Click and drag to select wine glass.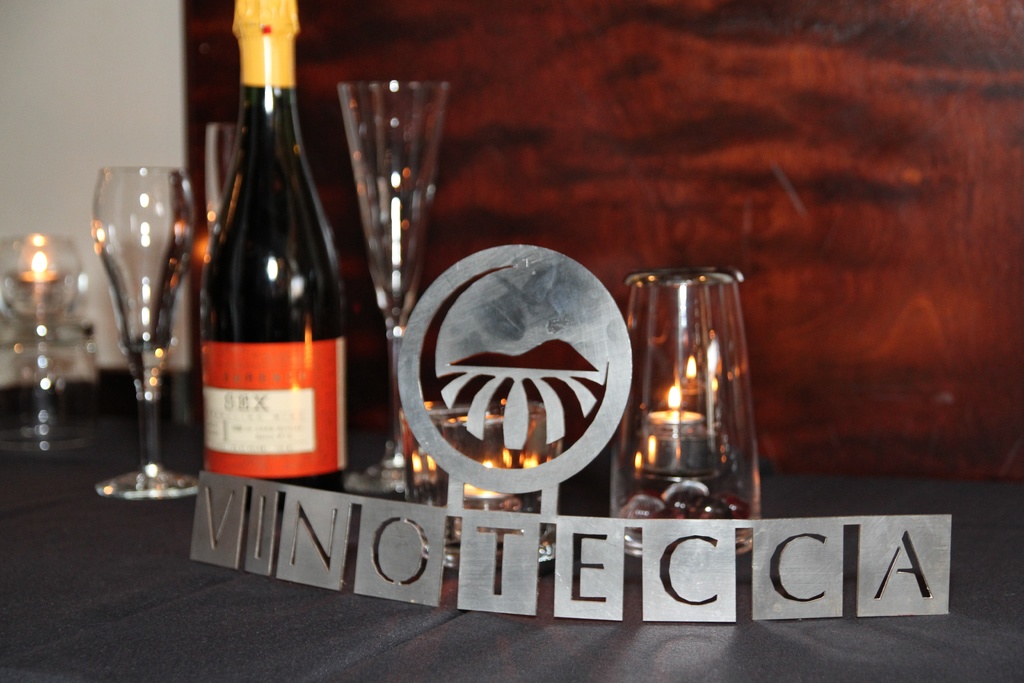
Selection: 339 79 447 498.
